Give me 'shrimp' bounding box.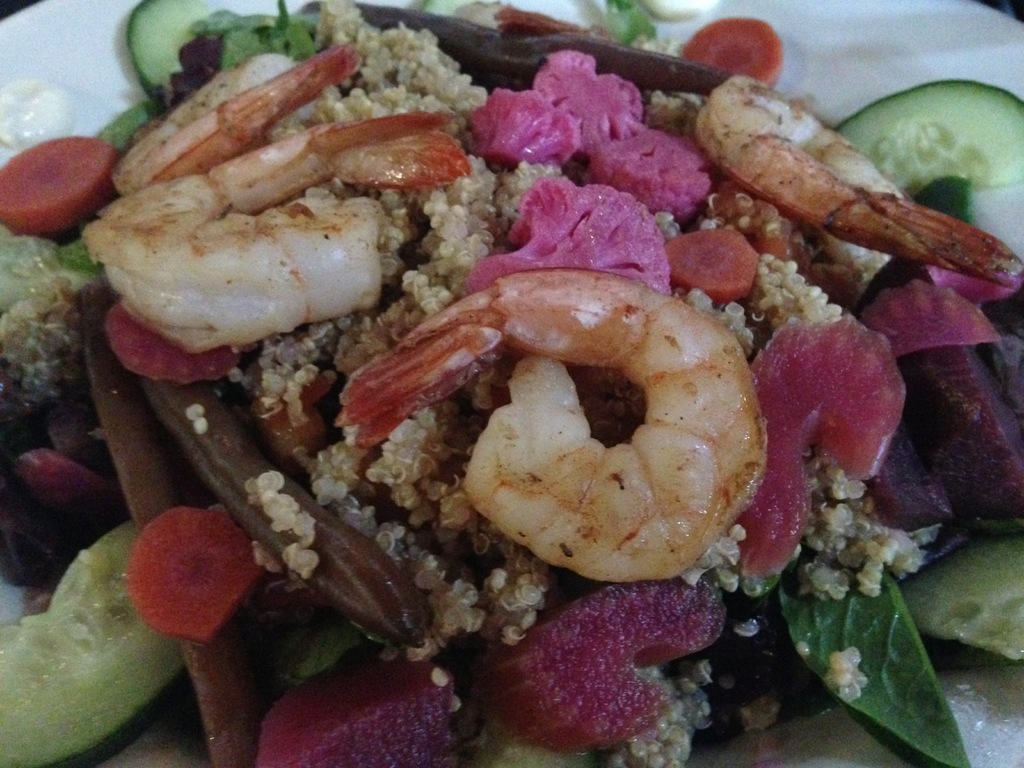
[337, 269, 771, 579].
